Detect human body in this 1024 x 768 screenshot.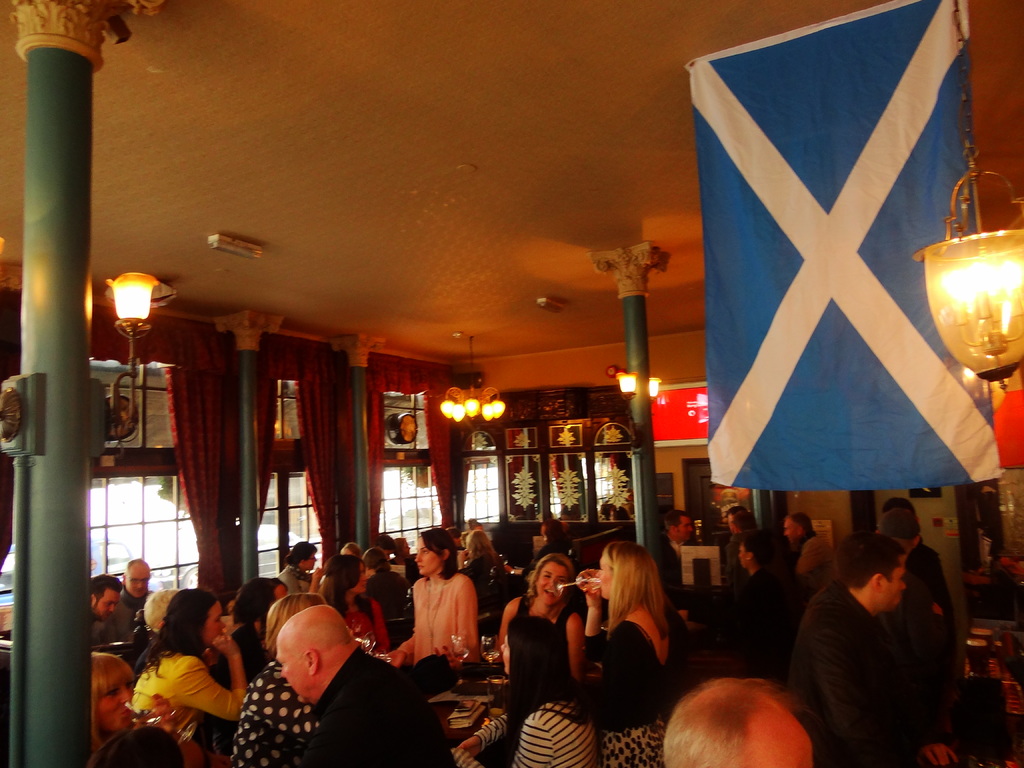
Detection: left=787, top=532, right=952, bottom=767.
